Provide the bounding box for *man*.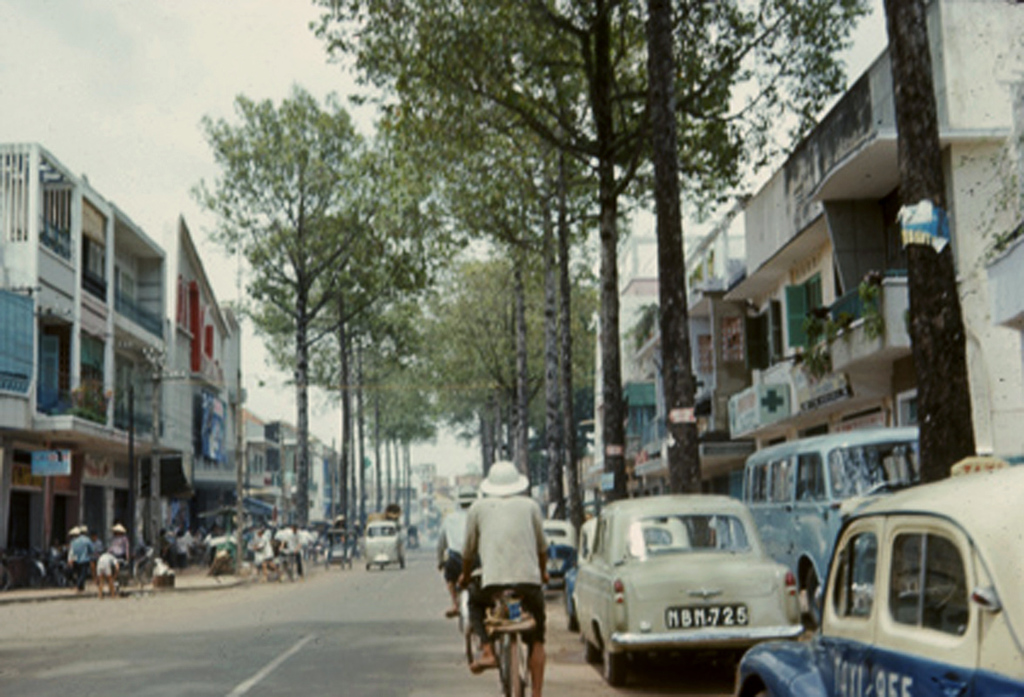
detection(103, 519, 130, 552).
